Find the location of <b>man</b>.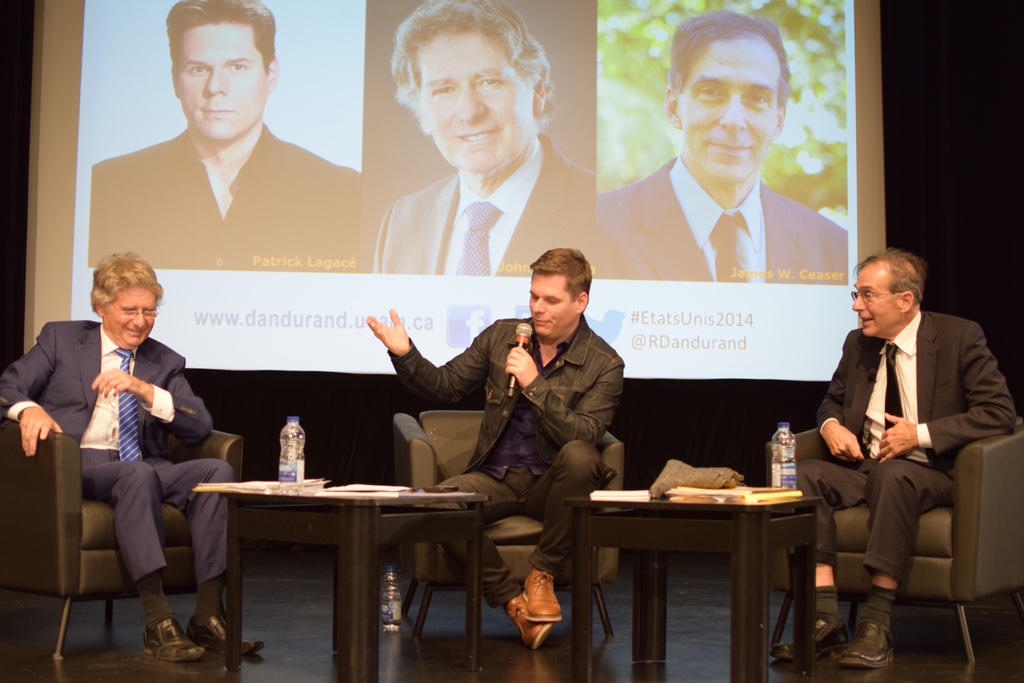
Location: <box>88,0,364,275</box>.
